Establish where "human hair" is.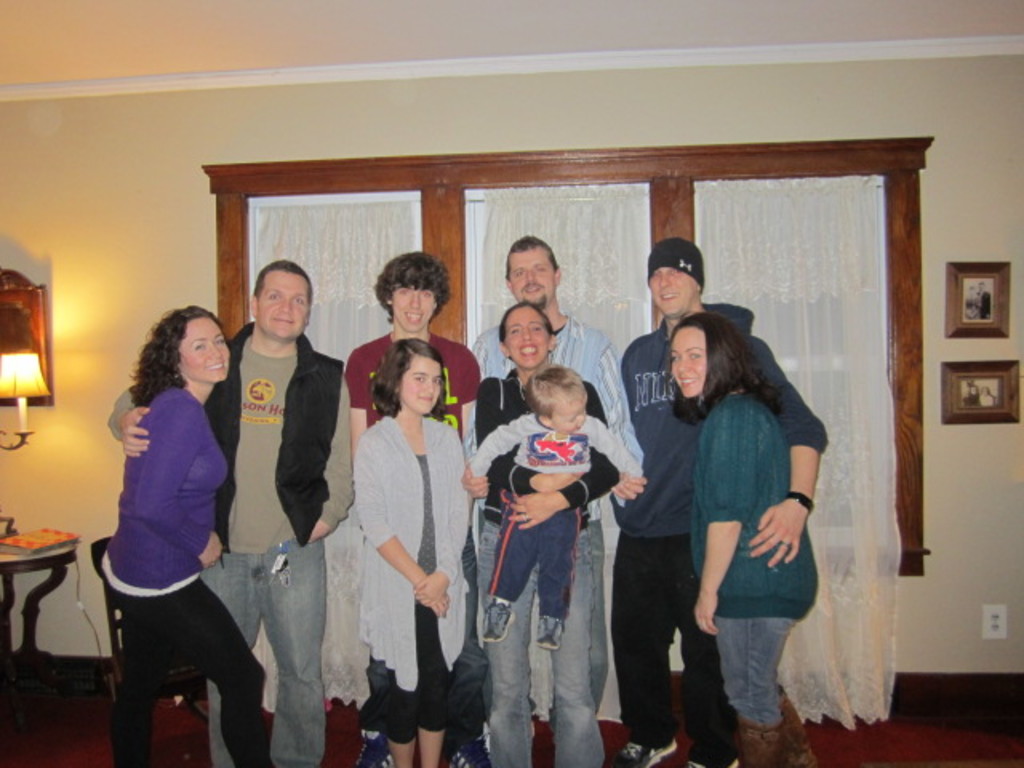
Established at <box>502,234,558,278</box>.
